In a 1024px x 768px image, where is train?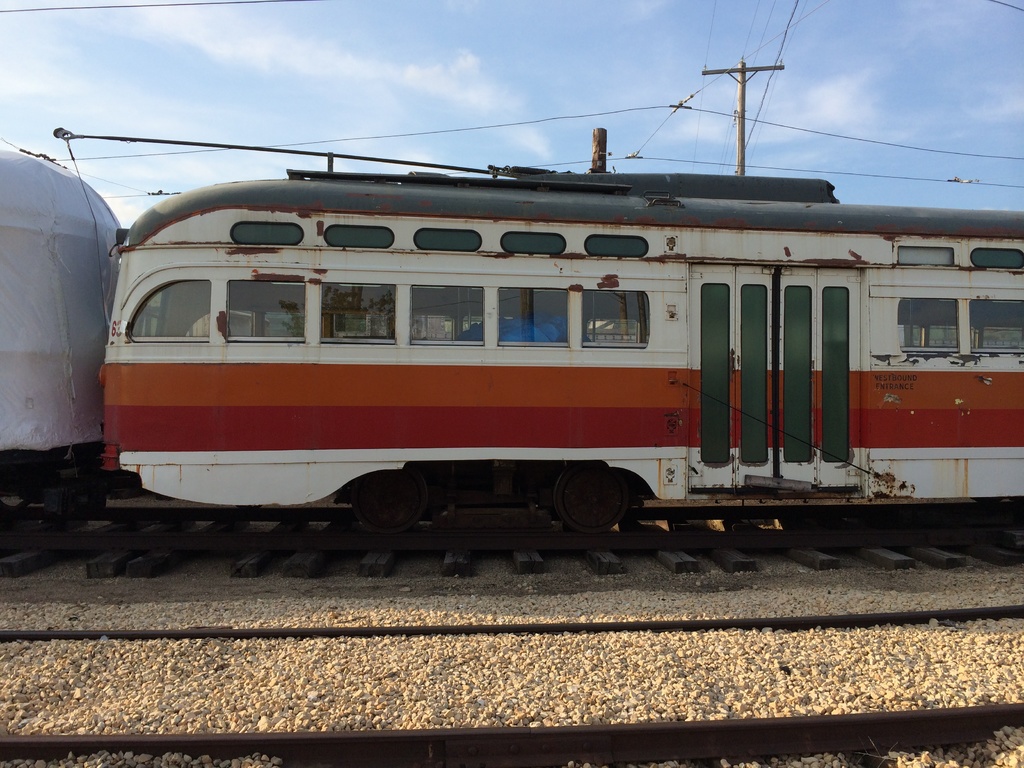
box=[0, 118, 1023, 528].
